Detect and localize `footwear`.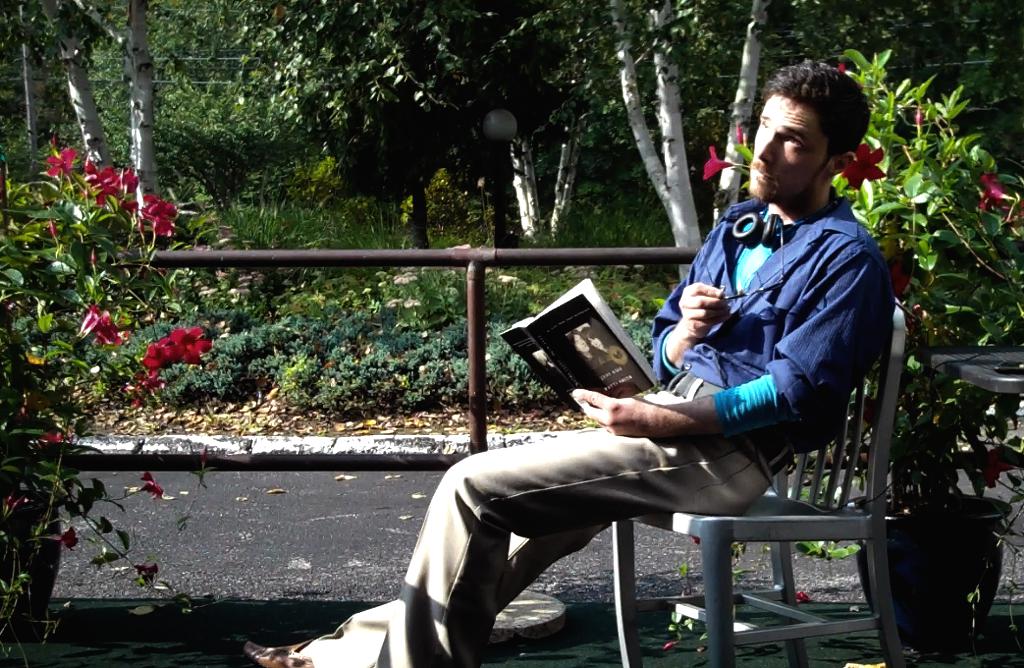
Localized at locate(240, 639, 310, 667).
